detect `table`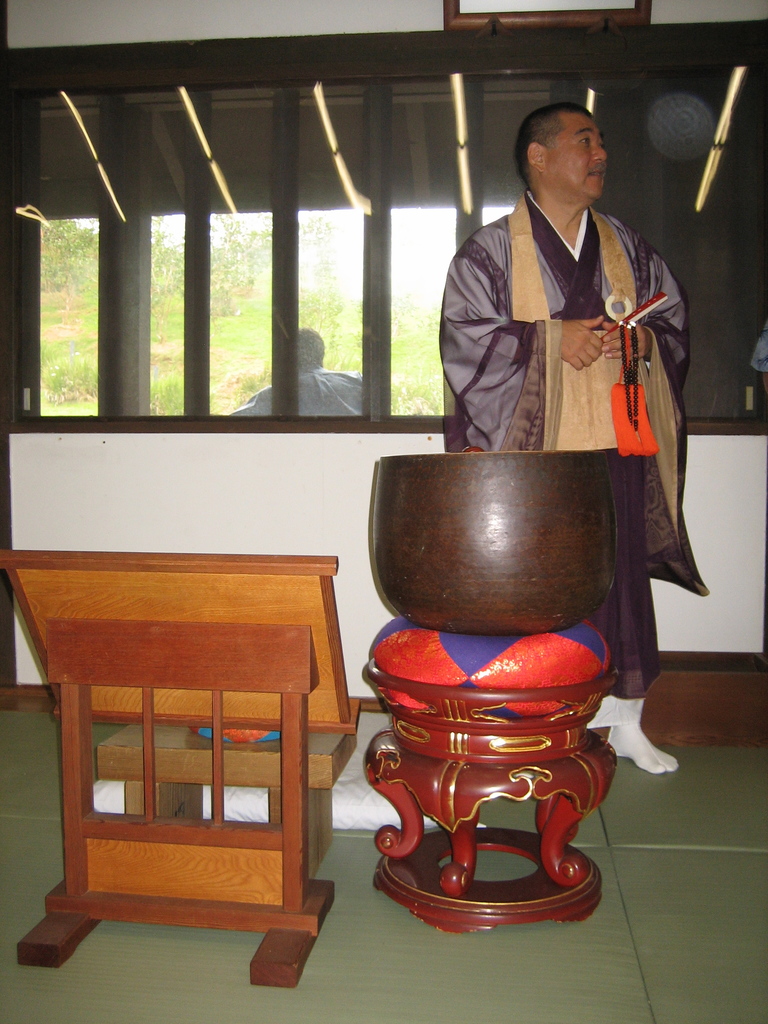
{"left": 0, "top": 532, "right": 390, "bottom": 1023}
